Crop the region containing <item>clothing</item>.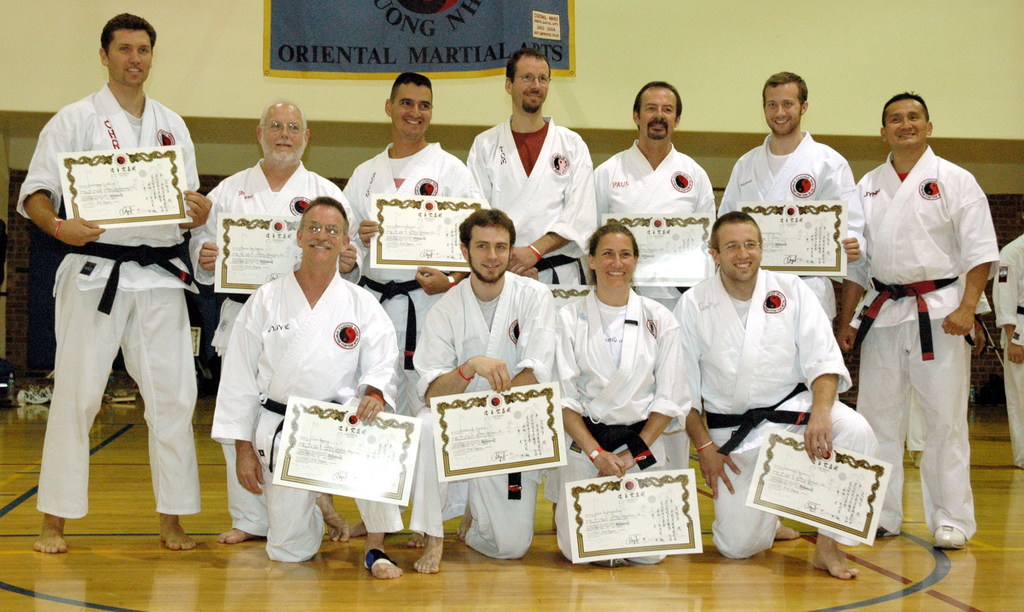
Crop region: <box>465,113,594,294</box>.
